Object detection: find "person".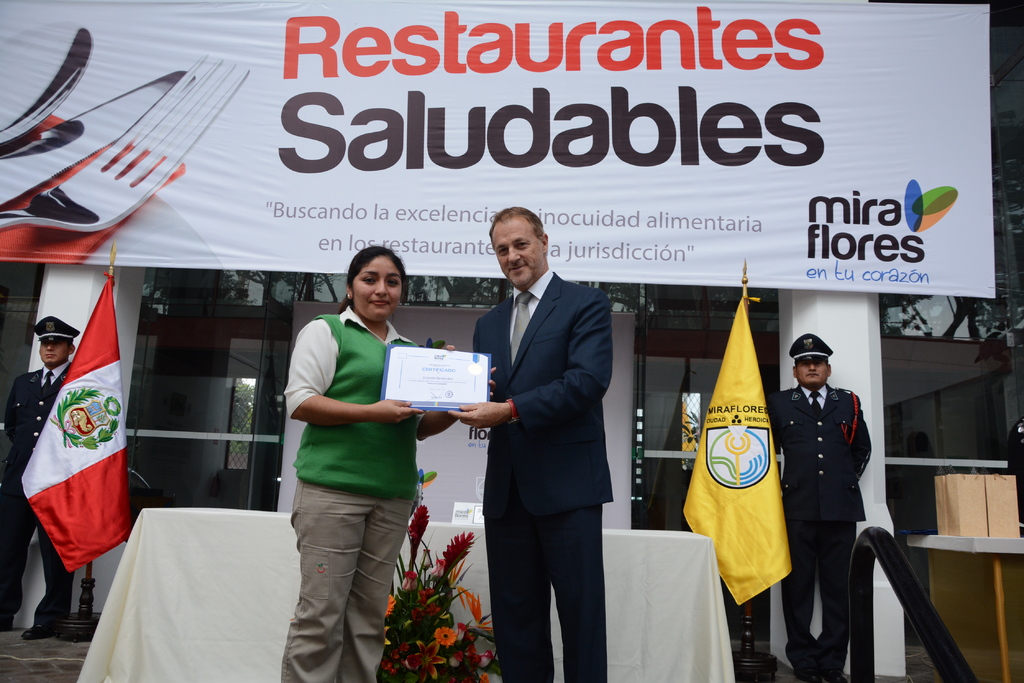
(x1=0, y1=312, x2=81, y2=639).
